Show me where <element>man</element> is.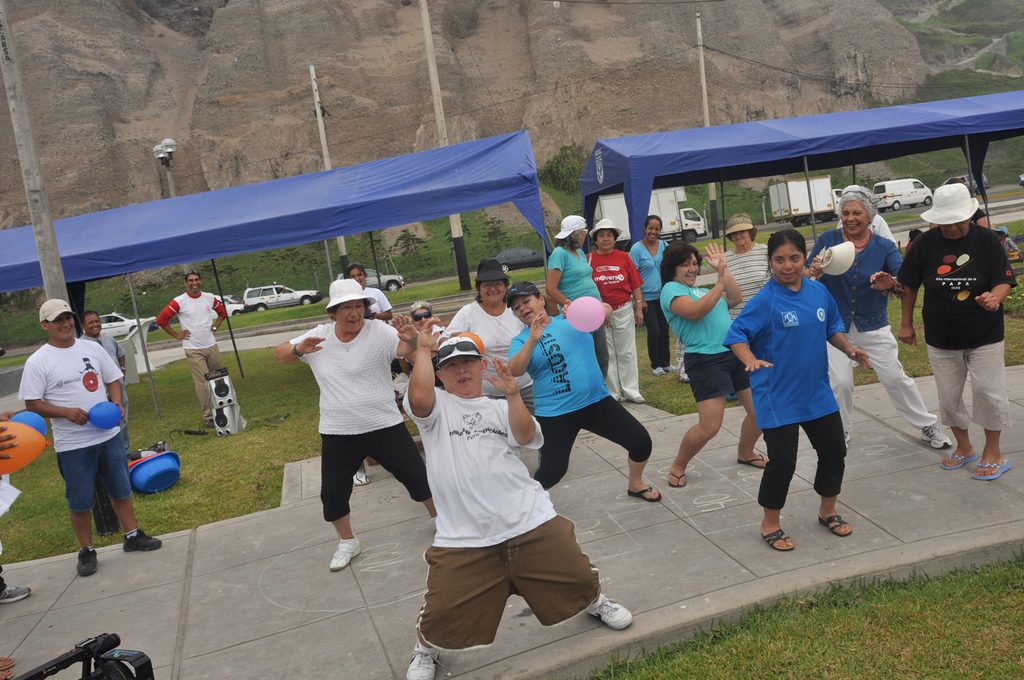
<element>man</element> is at 85/311/128/451.
